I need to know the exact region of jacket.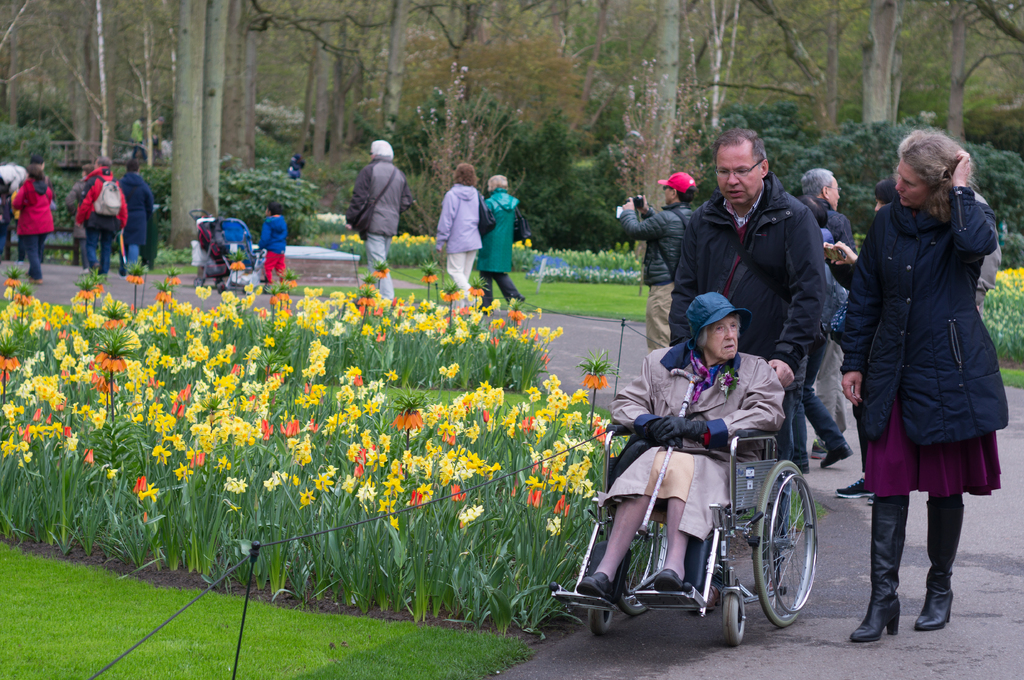
Region: x1=118, y1=171, x2=154, y2=245.
